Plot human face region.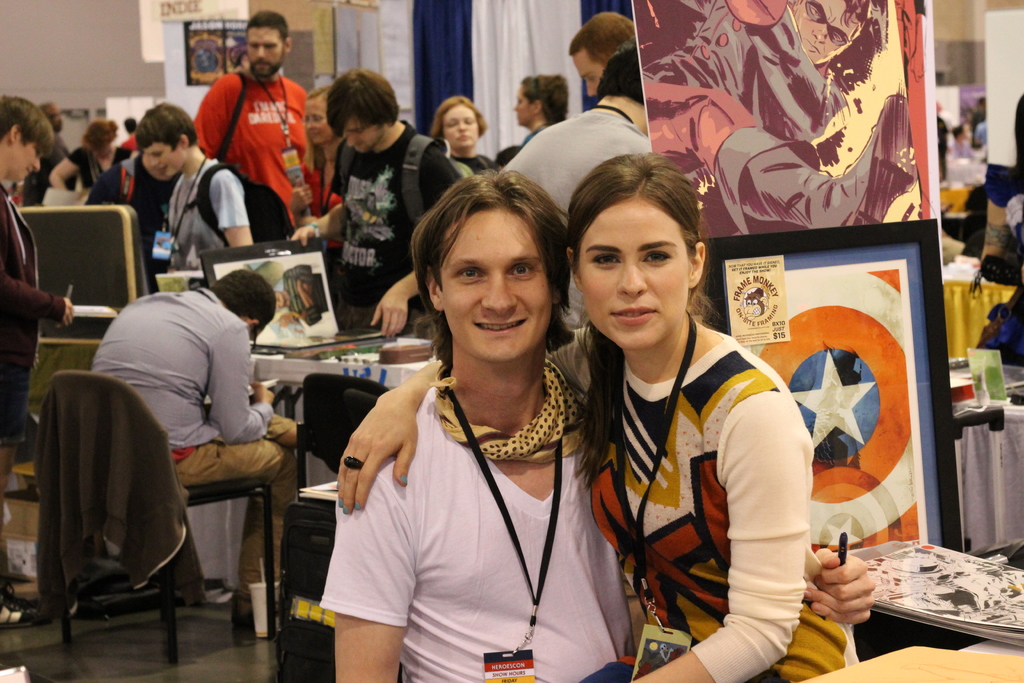
Plotted at select_region(443, 104, 479, 146).
